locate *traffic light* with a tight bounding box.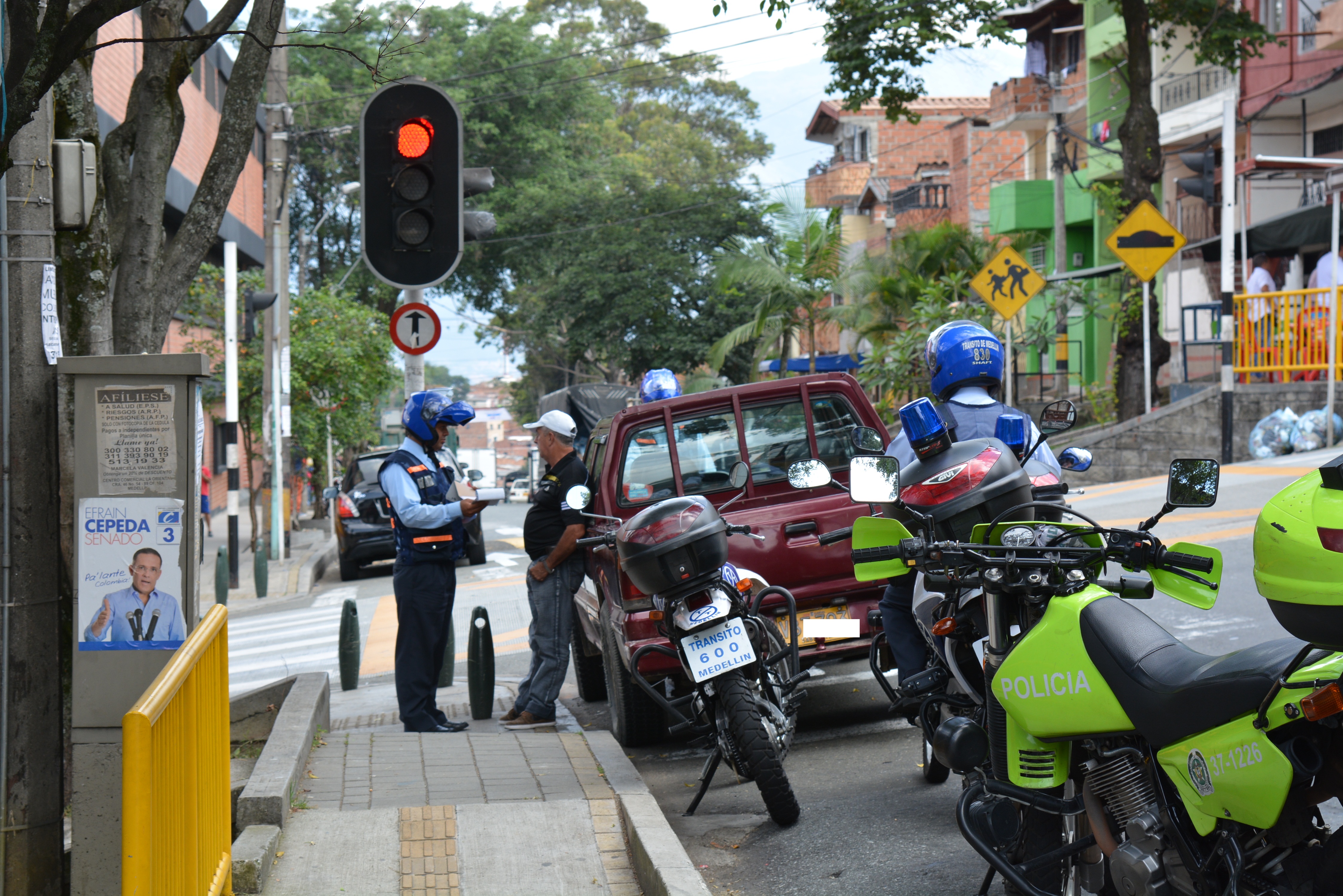
l=352, t=41, r=365, b=63.
